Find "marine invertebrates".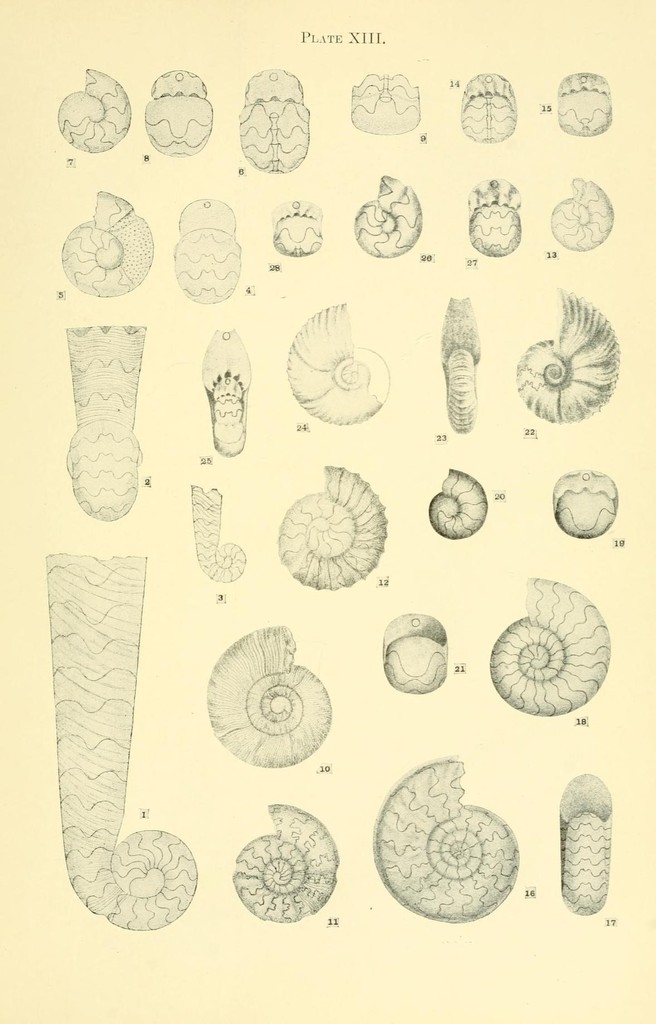
556,454,633,547.
